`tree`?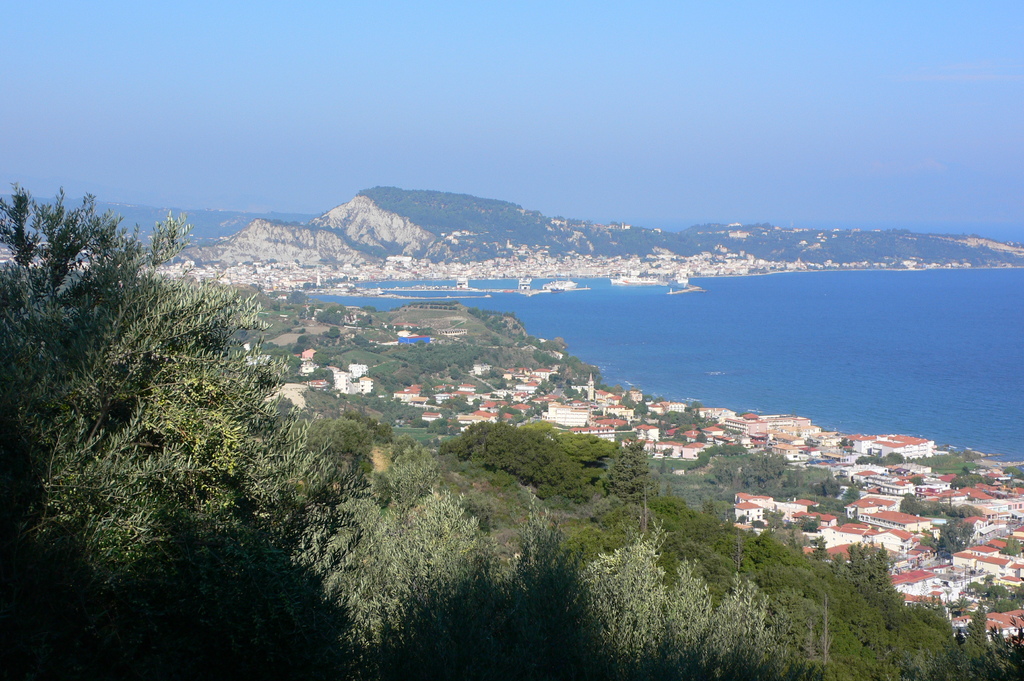
(x1=964, y1=600, x2=1000, y2=680)
